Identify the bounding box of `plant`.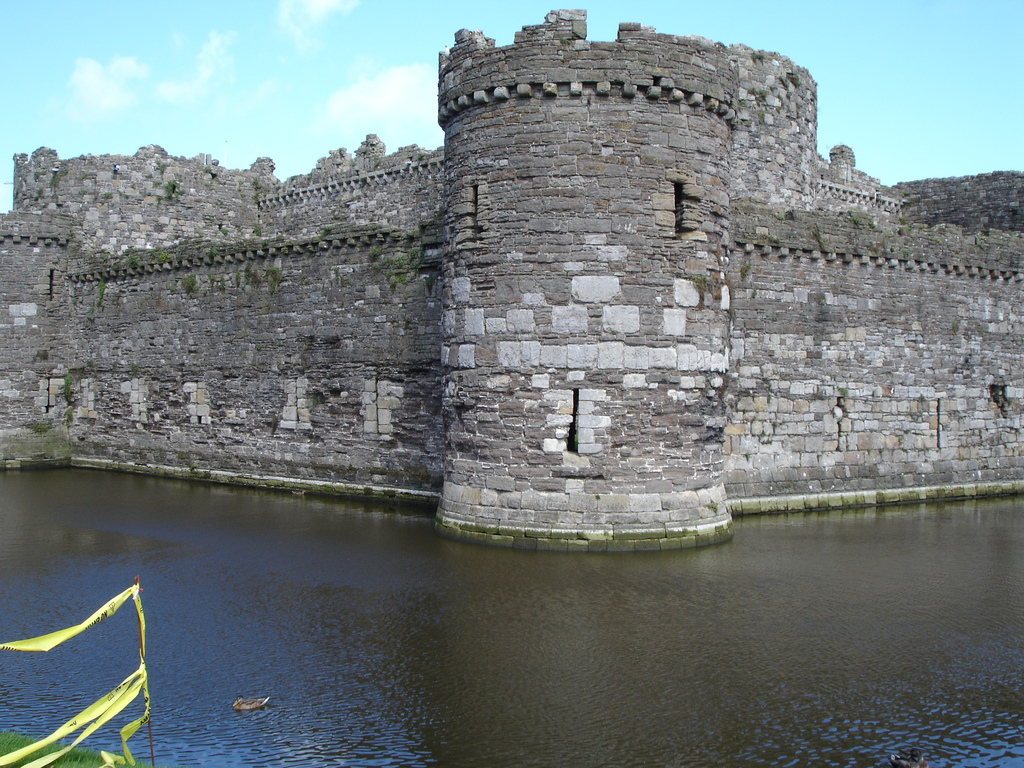
(x1=128, y1=257, x2=137, y2=265).
